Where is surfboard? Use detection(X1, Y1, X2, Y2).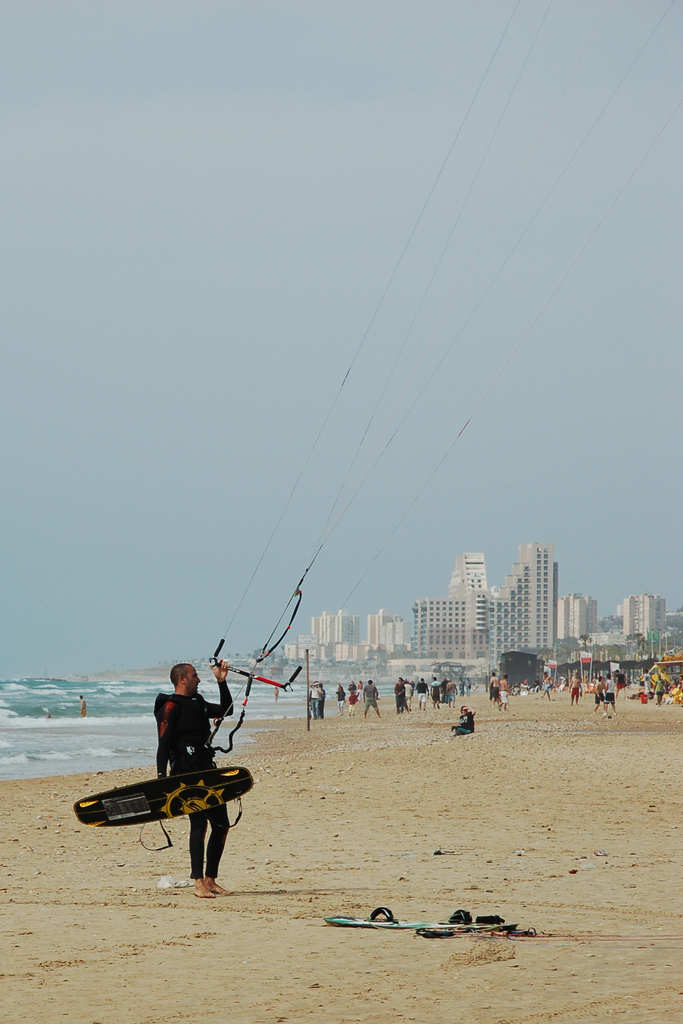
detection(74, 765, 257, 830).
